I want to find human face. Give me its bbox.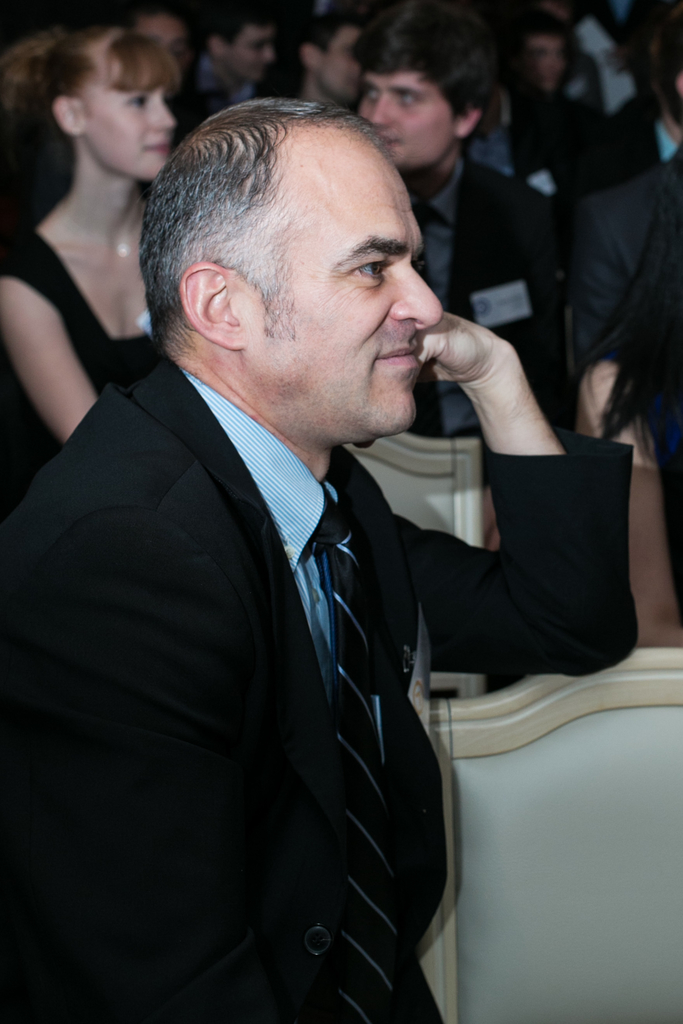
<bbox>527, 40, 562, 87</bbox>.
